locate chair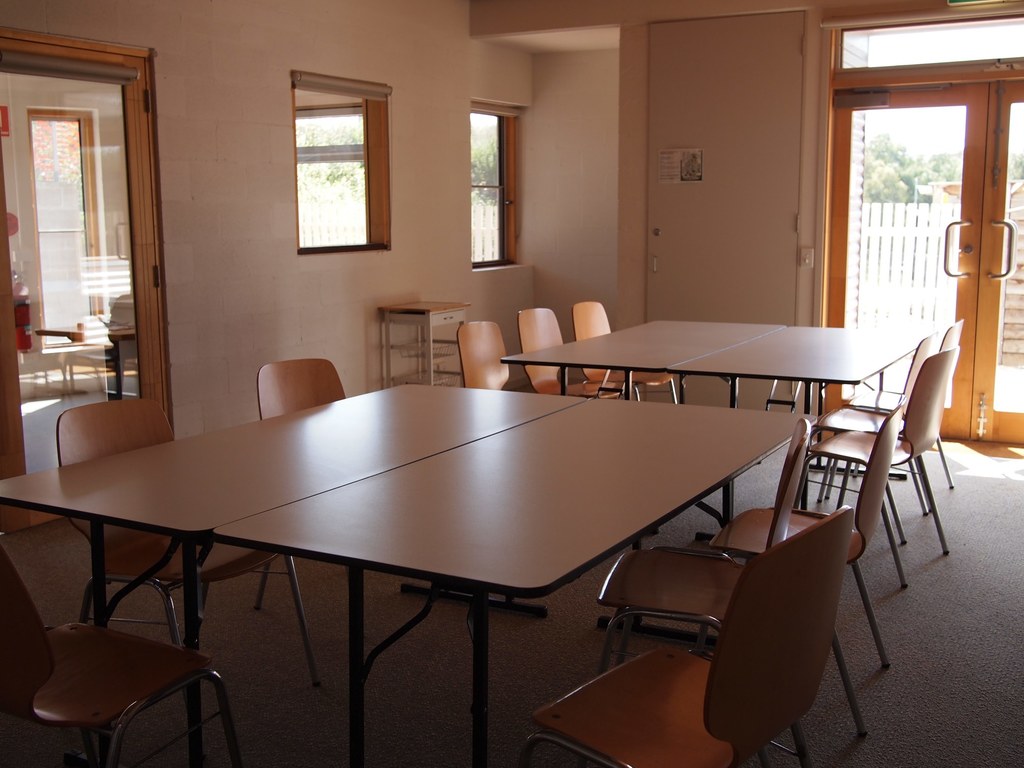
locate(840, 335, 932, 513)
